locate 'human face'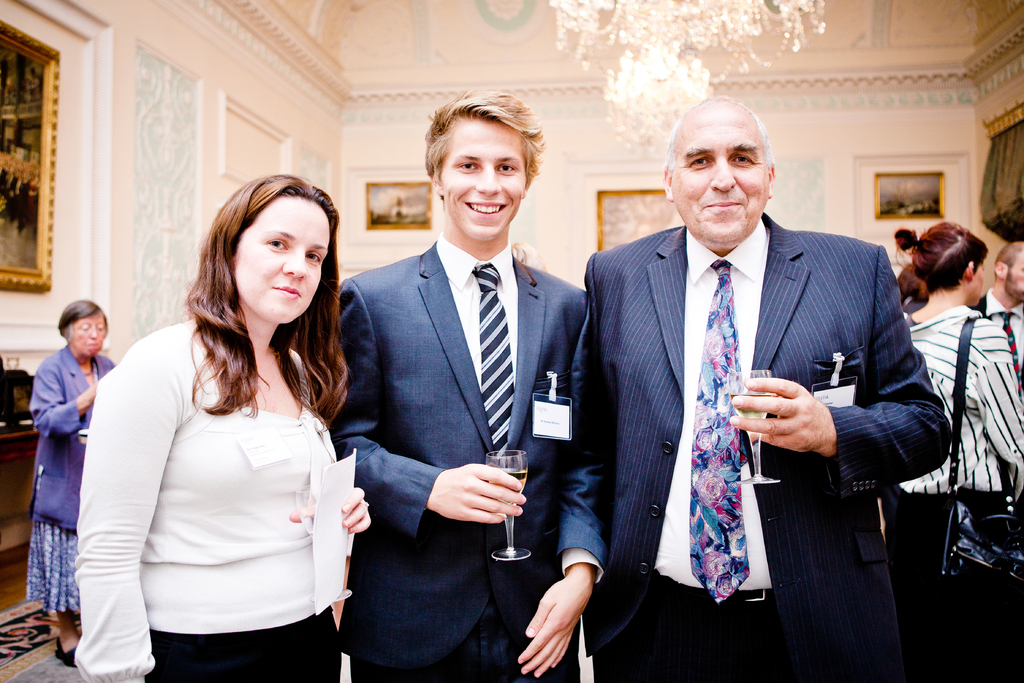
{"left": 72, "top": 314, "right": 104, "bottom": 358}
